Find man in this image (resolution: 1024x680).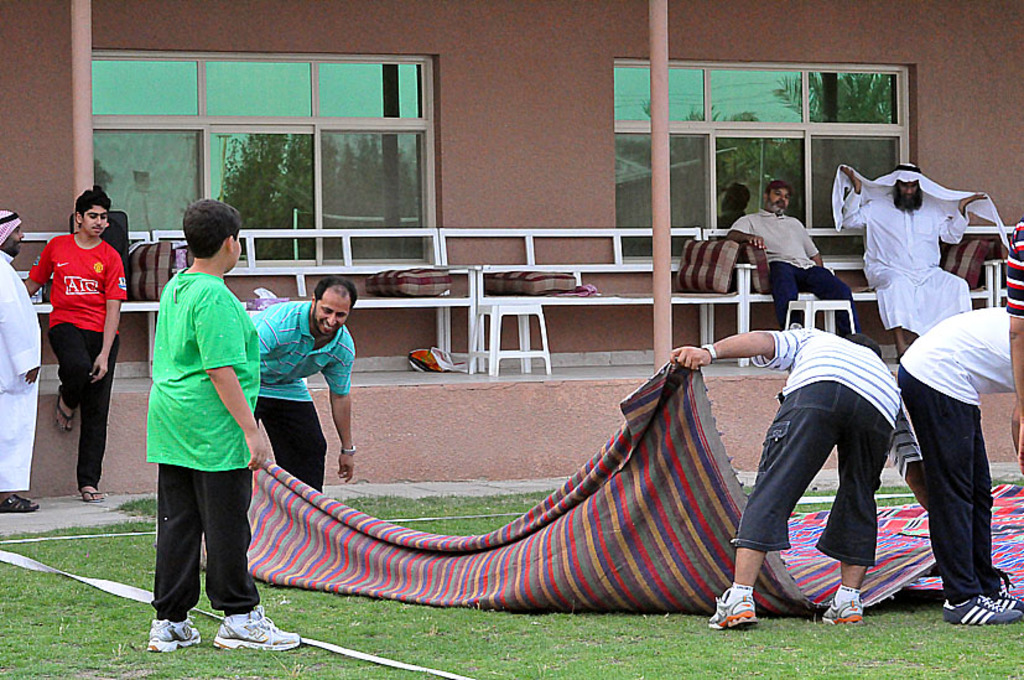
[0, 207, 43, 514].
